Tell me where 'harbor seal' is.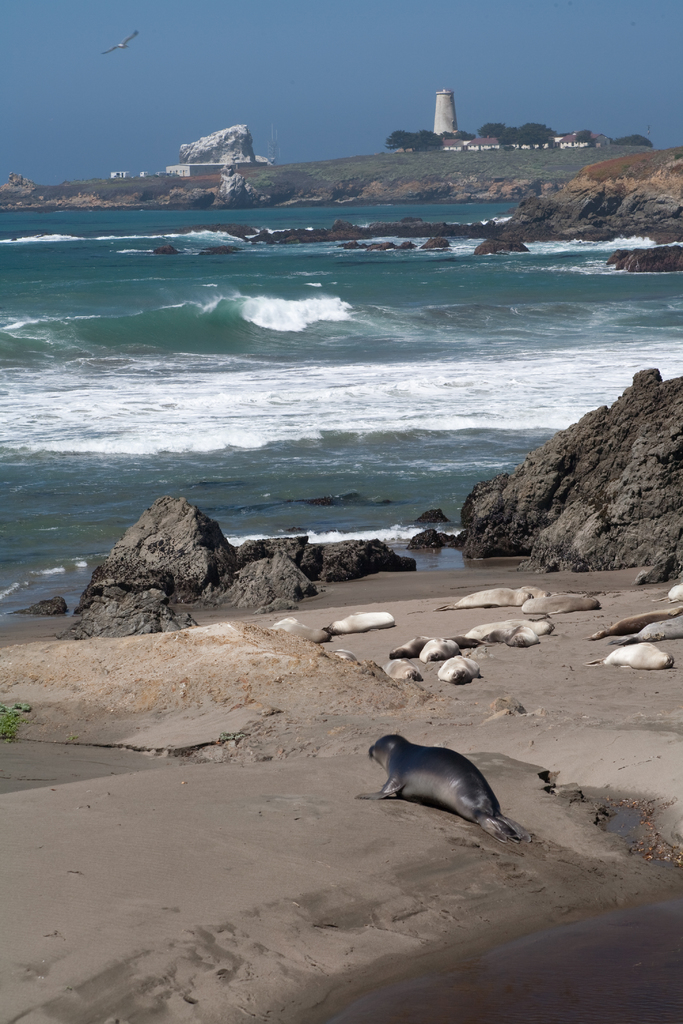
'harbor seal' is at Rect(418, 638, 457, 664).
